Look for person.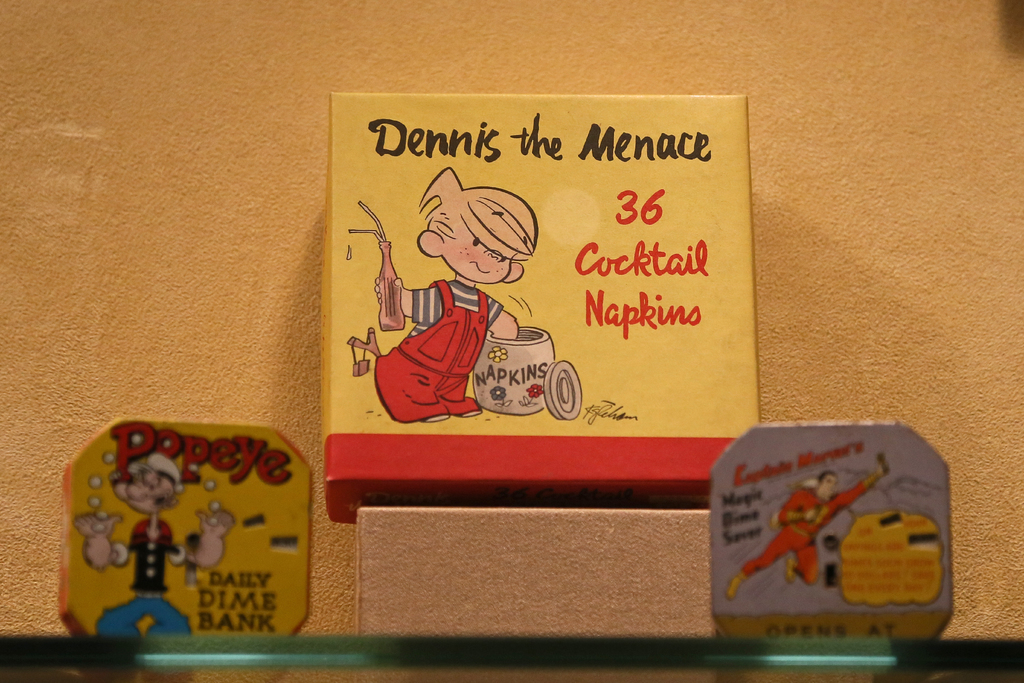
Found: left=376, top=169, right=536, bottom=423.
